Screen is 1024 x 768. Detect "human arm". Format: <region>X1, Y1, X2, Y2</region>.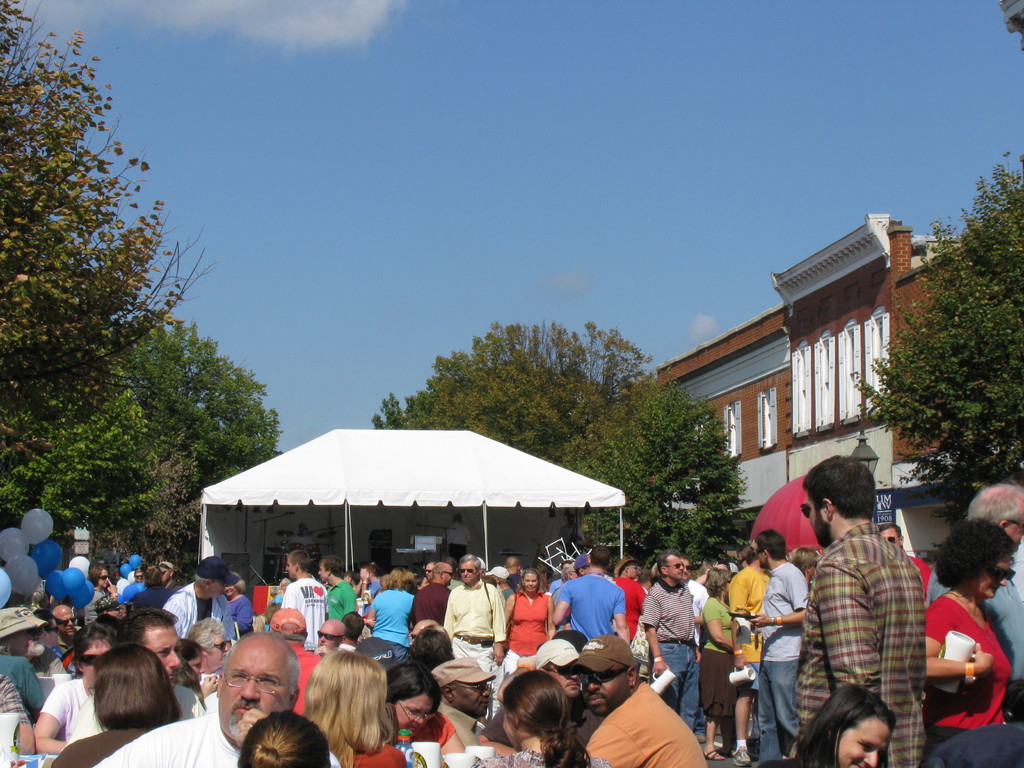
<region>282, 582, 292, 609</region>.
